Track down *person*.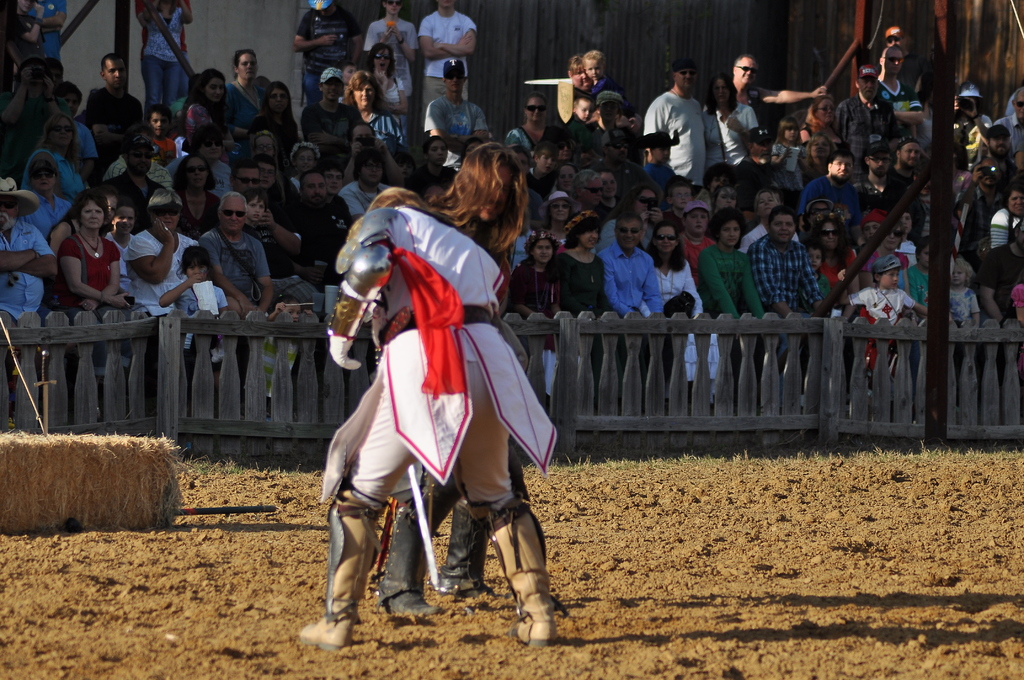
Tracked to 583, 169, 628, 225.
